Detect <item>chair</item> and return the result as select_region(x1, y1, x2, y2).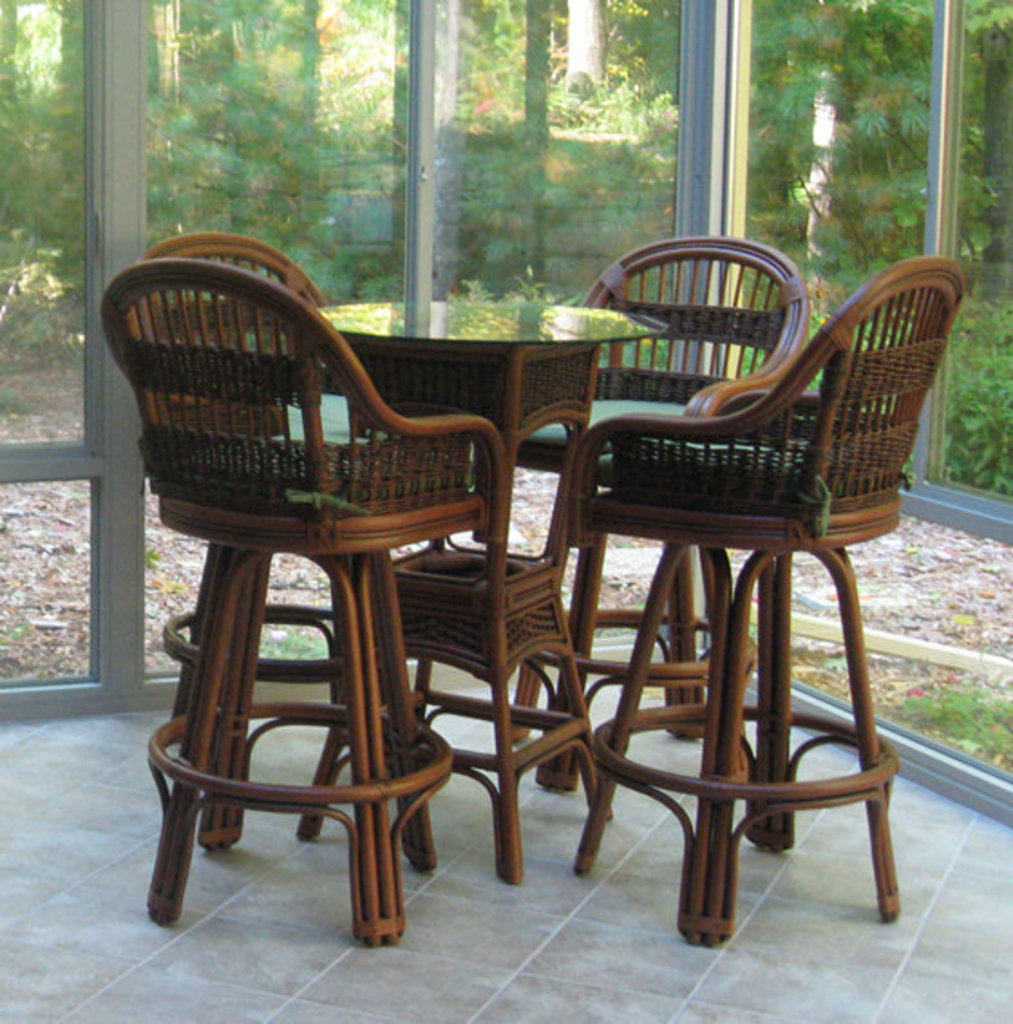
select_region(156, 230, 342, 821).
